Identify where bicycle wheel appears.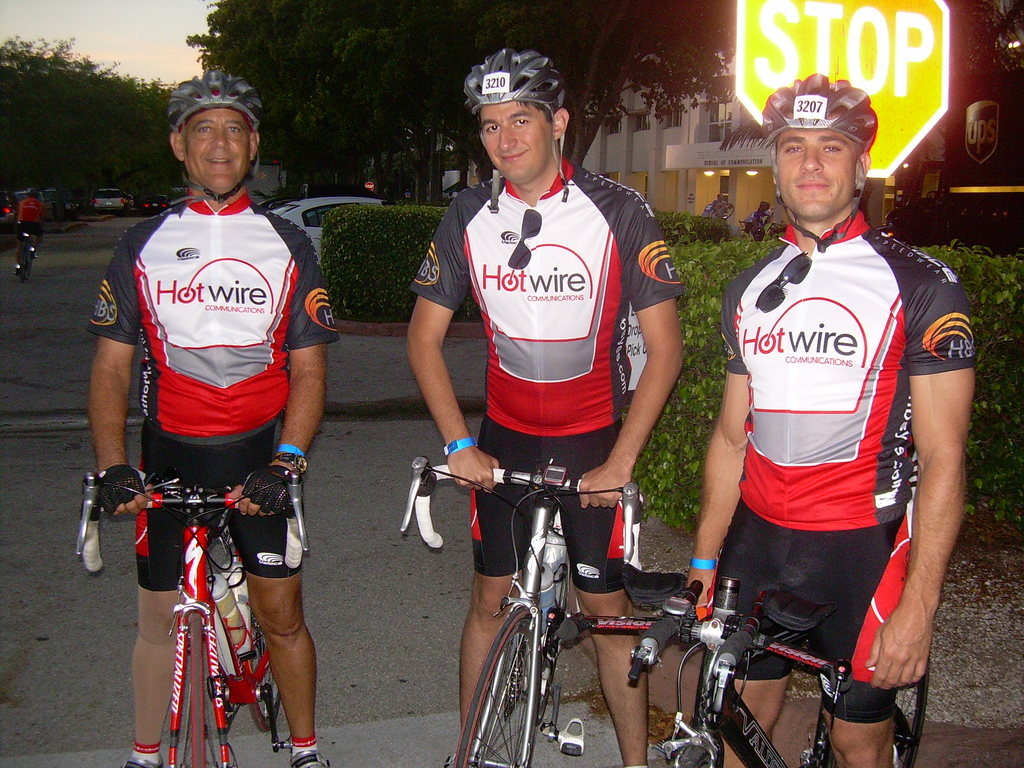
Appears at box(256, 675, 291, 736).
